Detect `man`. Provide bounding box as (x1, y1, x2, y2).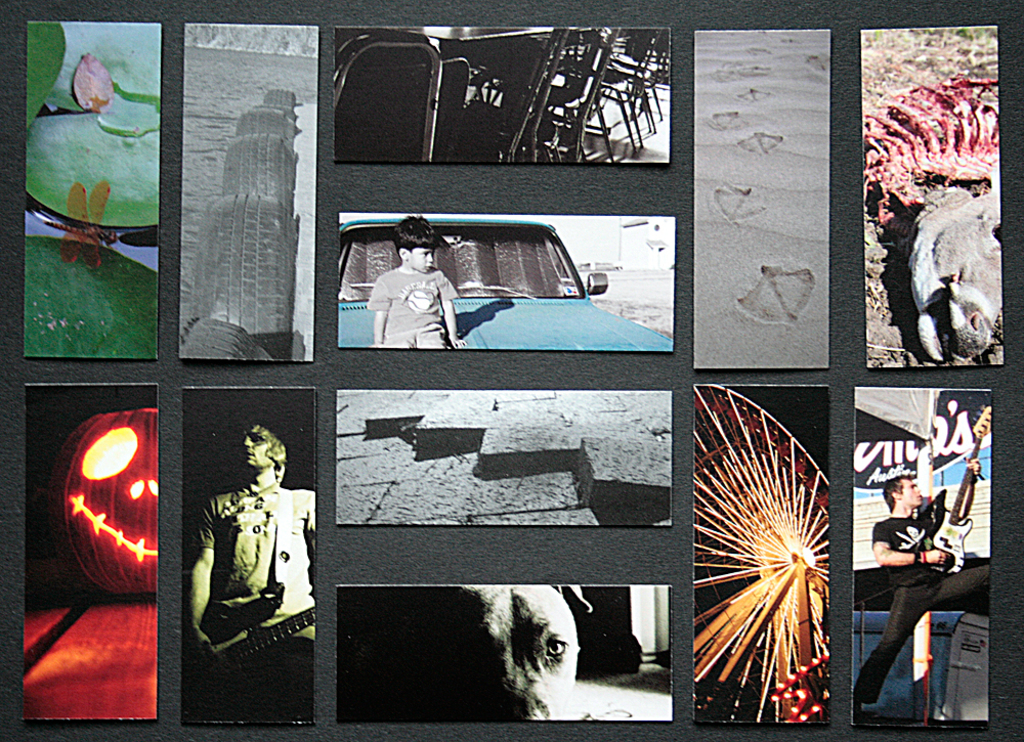
(850, 455, 992, 715).
